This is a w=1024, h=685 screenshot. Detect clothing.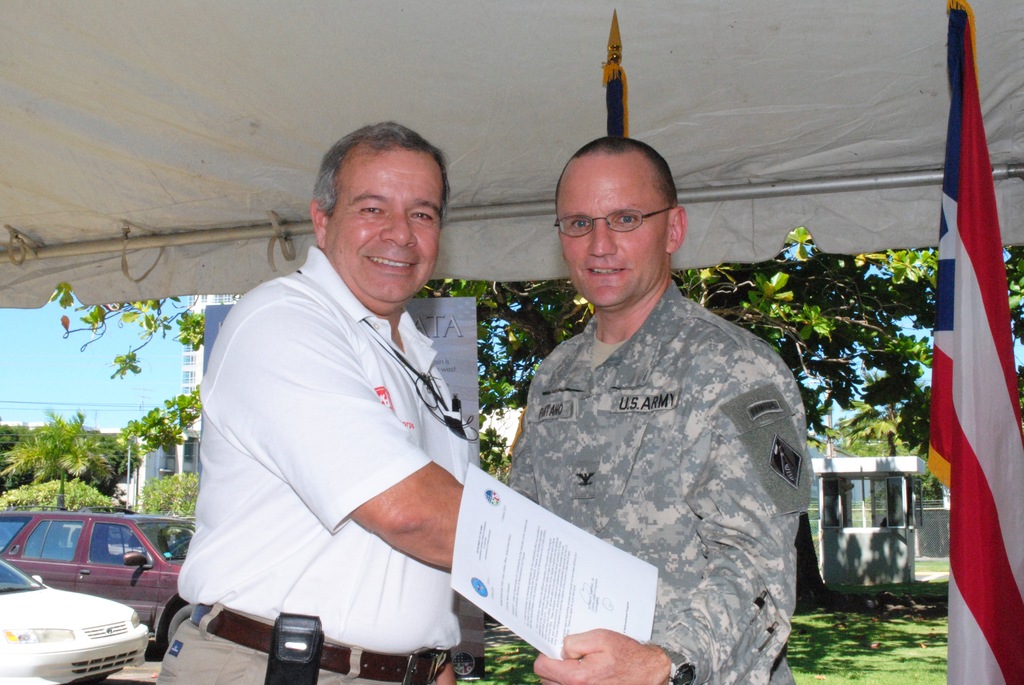
496:276:815:684.
